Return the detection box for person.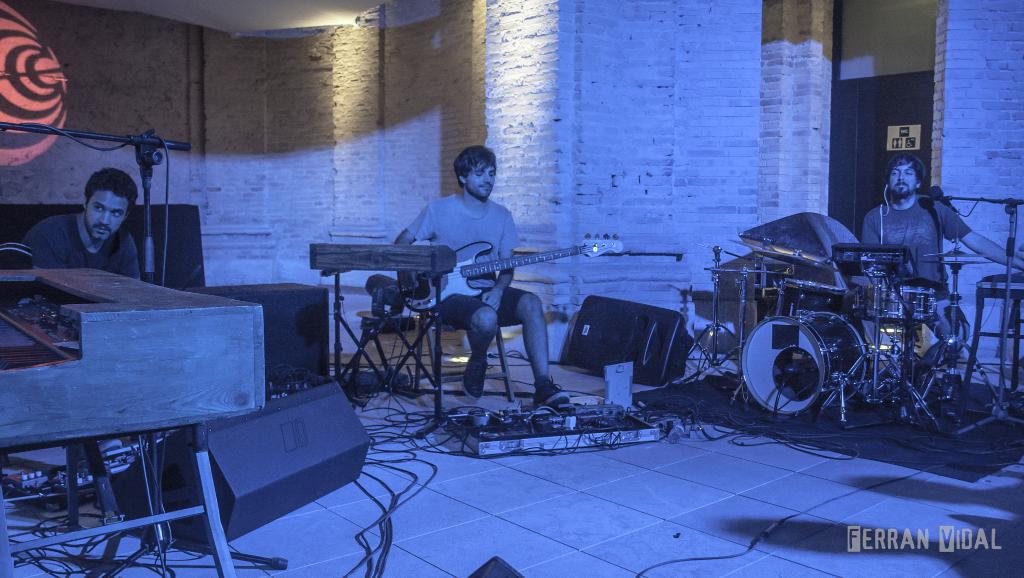
36 159 152 283.
